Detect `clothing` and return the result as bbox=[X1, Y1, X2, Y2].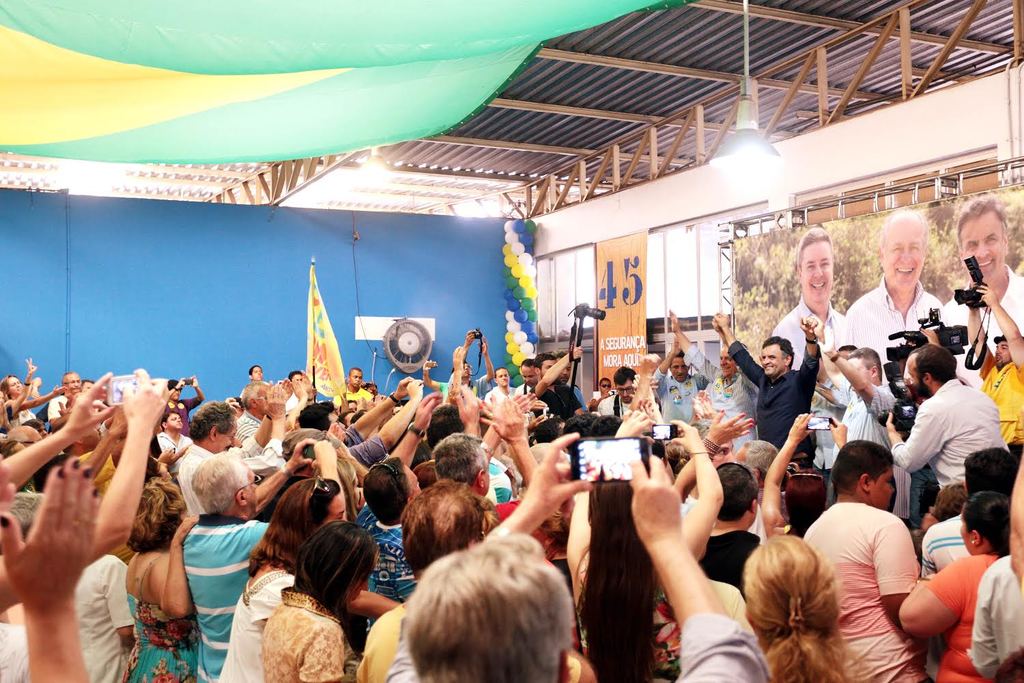
bbox=[75, 553, 126, 682].
